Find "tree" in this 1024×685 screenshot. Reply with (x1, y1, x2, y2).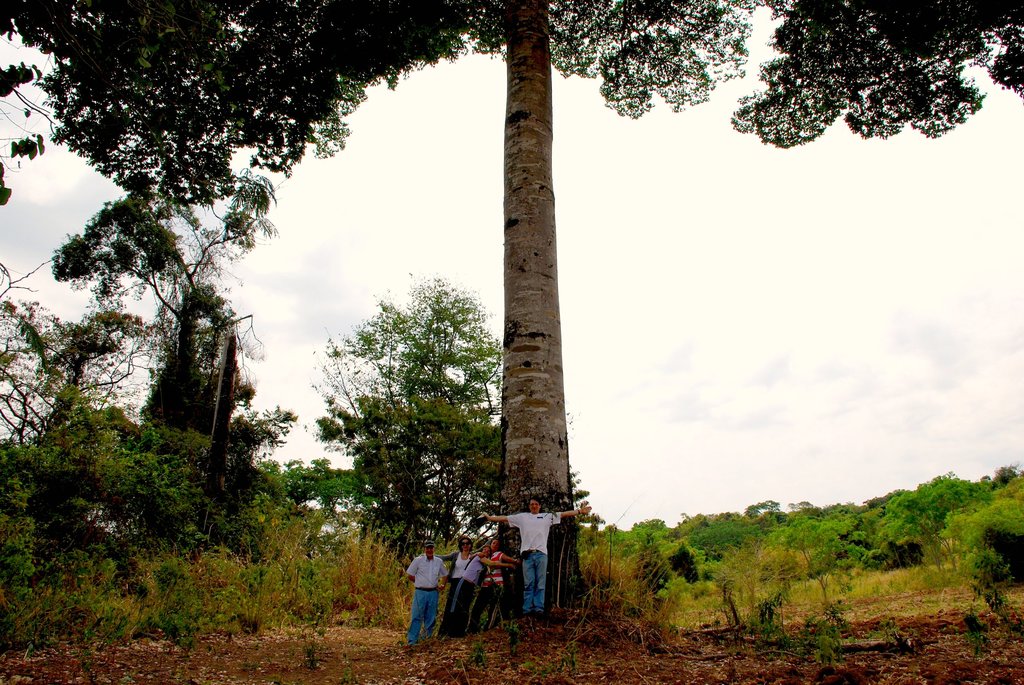
(701, 503, 794, 574).
